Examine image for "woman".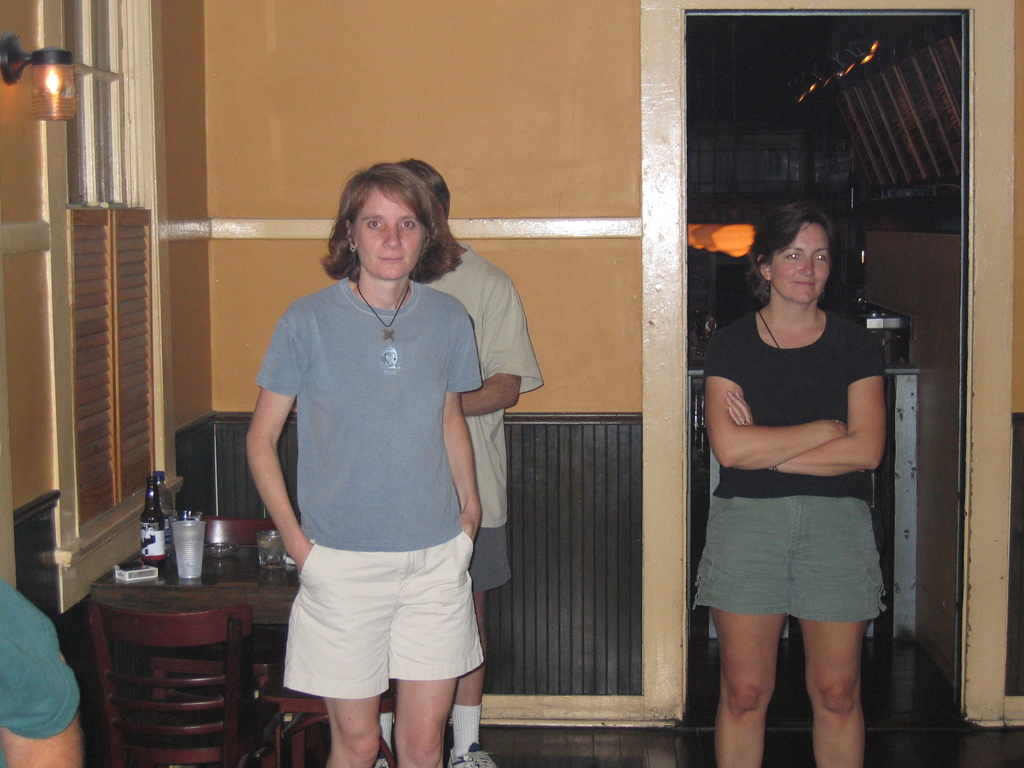
Examination result: crop(232, 164, 532, 767).
